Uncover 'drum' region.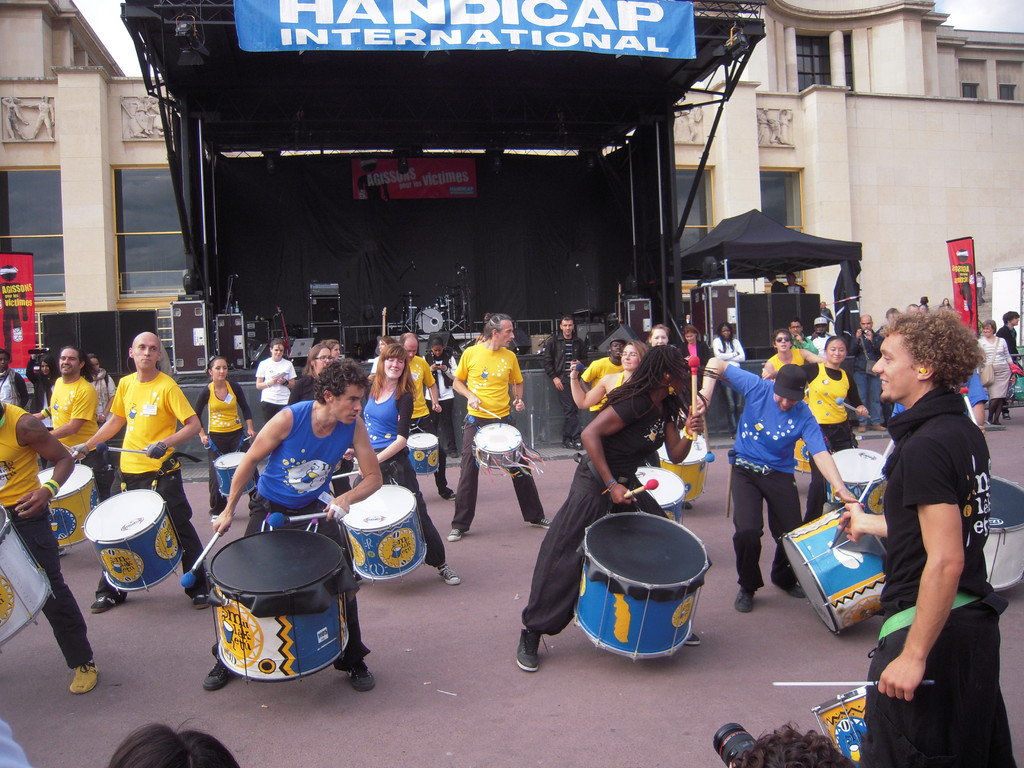
Uncovered: 339/484/427/585.
